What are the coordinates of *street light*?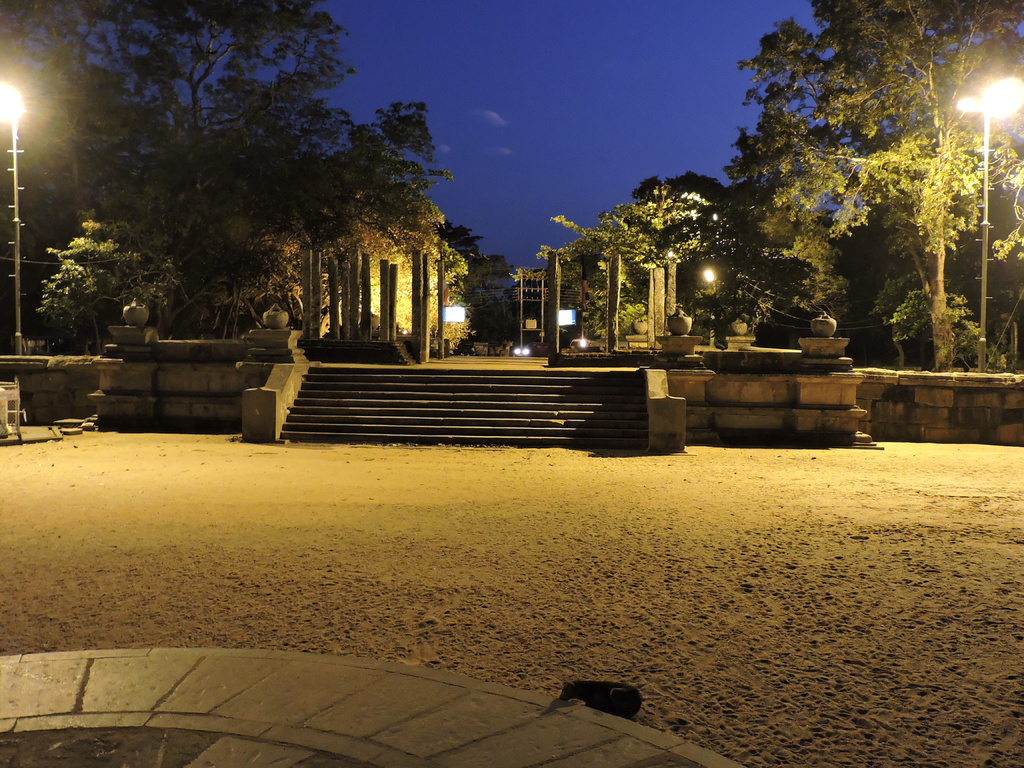
<region>0, 77, 28, 357</region>.
